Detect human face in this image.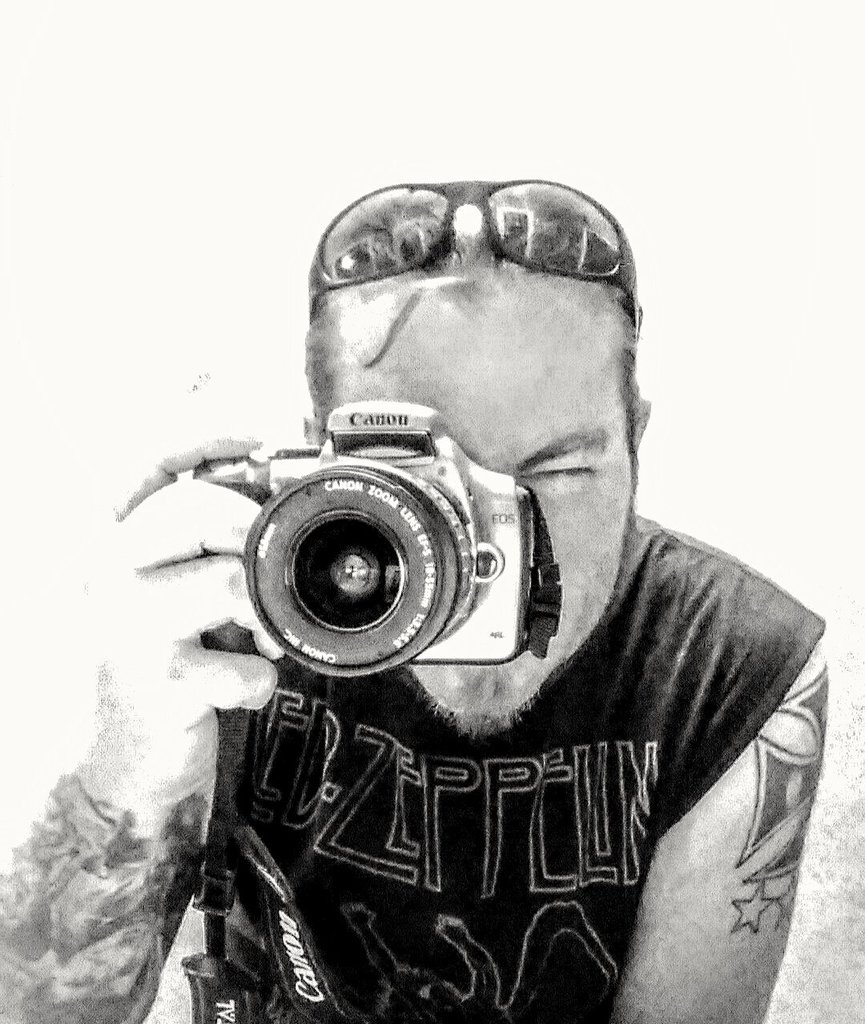
Detection: bbox=[331, 294, 630, 711].
